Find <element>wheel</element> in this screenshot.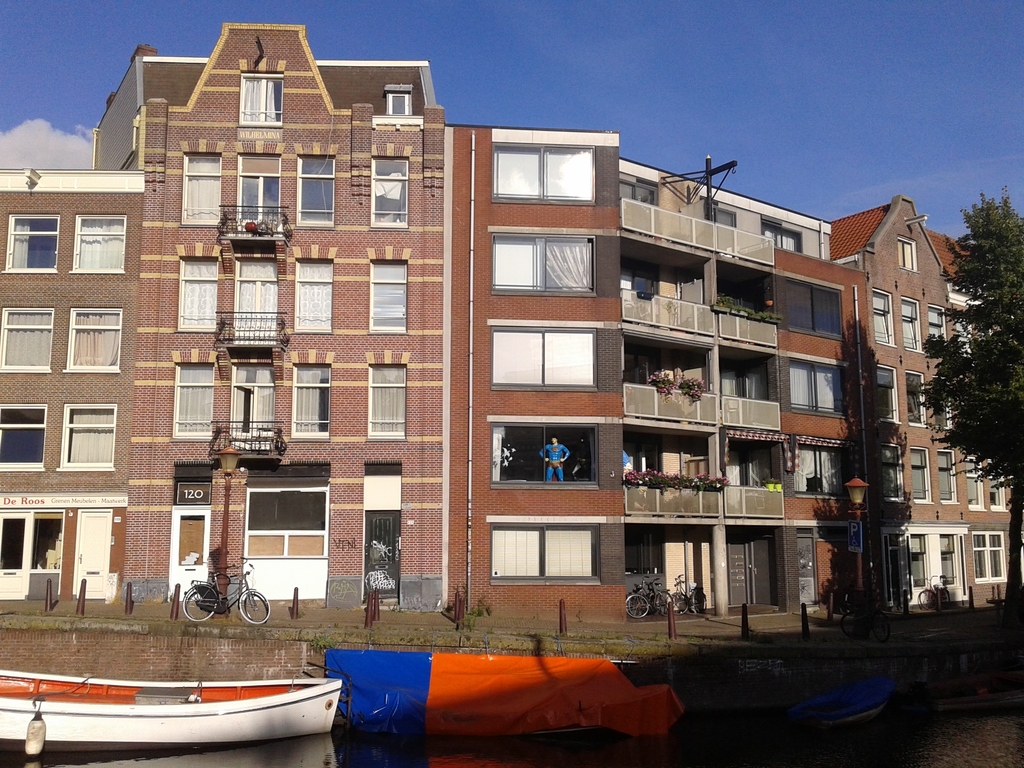
The bounding box for <element>wheel</element> is (626, 593, 648, 616).
